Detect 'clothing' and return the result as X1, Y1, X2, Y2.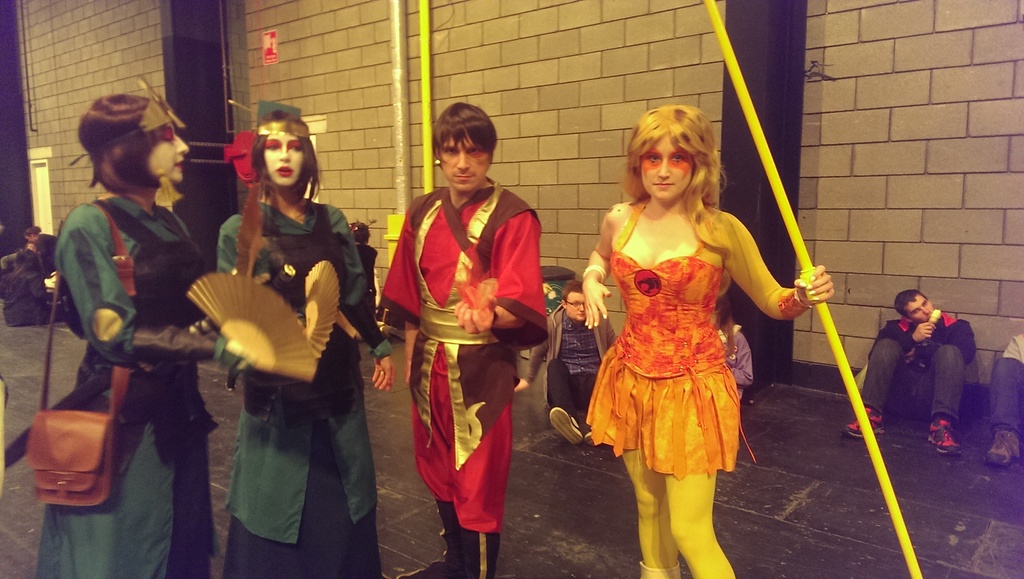
374, 174, 548, 578.
